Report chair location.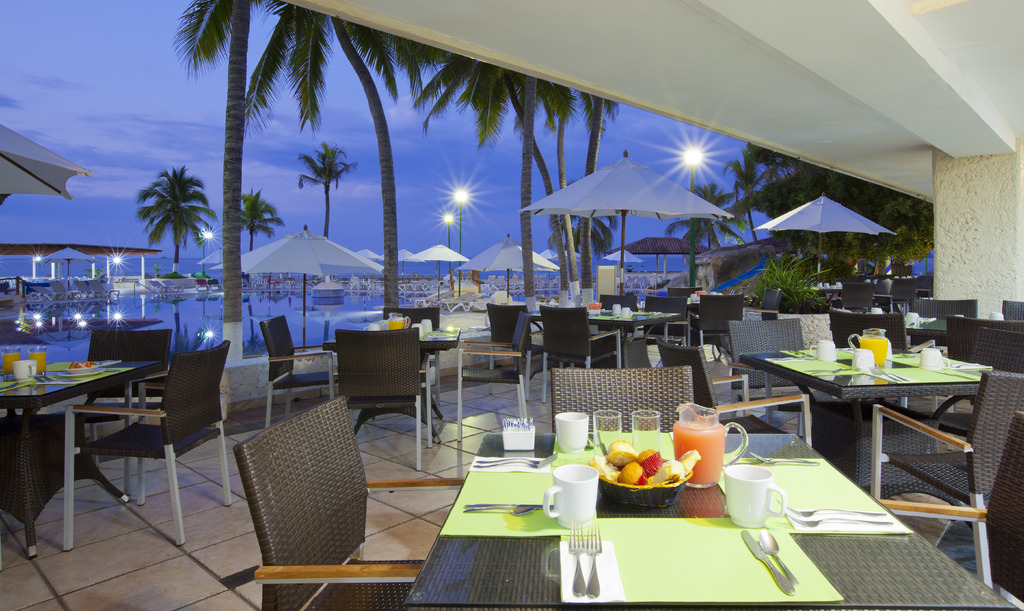
Report: Rect(458, 313, 531, 440).
